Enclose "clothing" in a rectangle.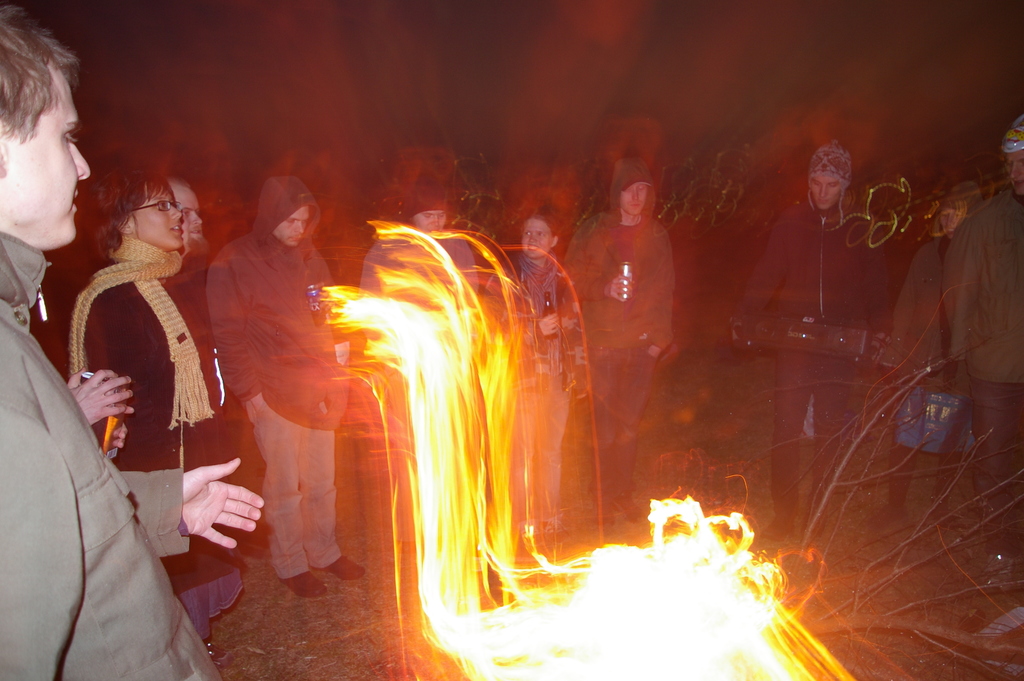
Rect(193, 177, 362, 596).
